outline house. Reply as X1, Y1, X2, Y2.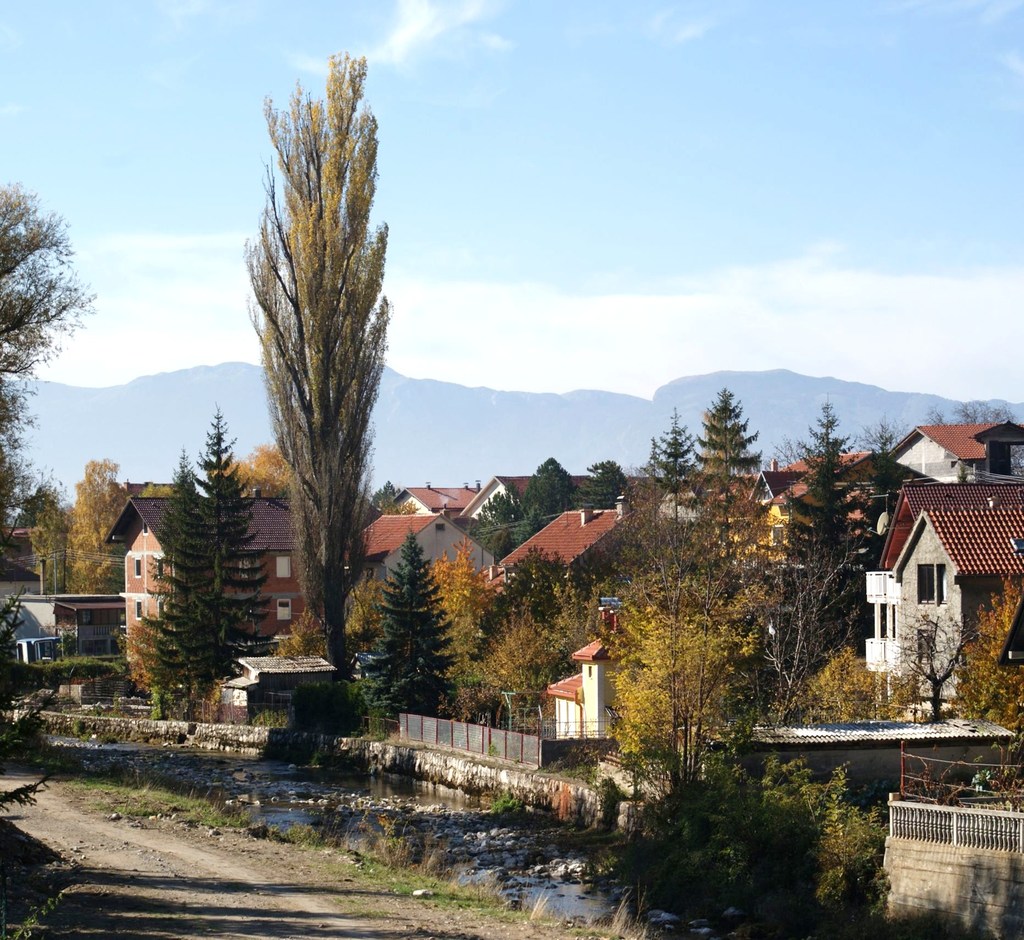
23, 625, 61, 660.
